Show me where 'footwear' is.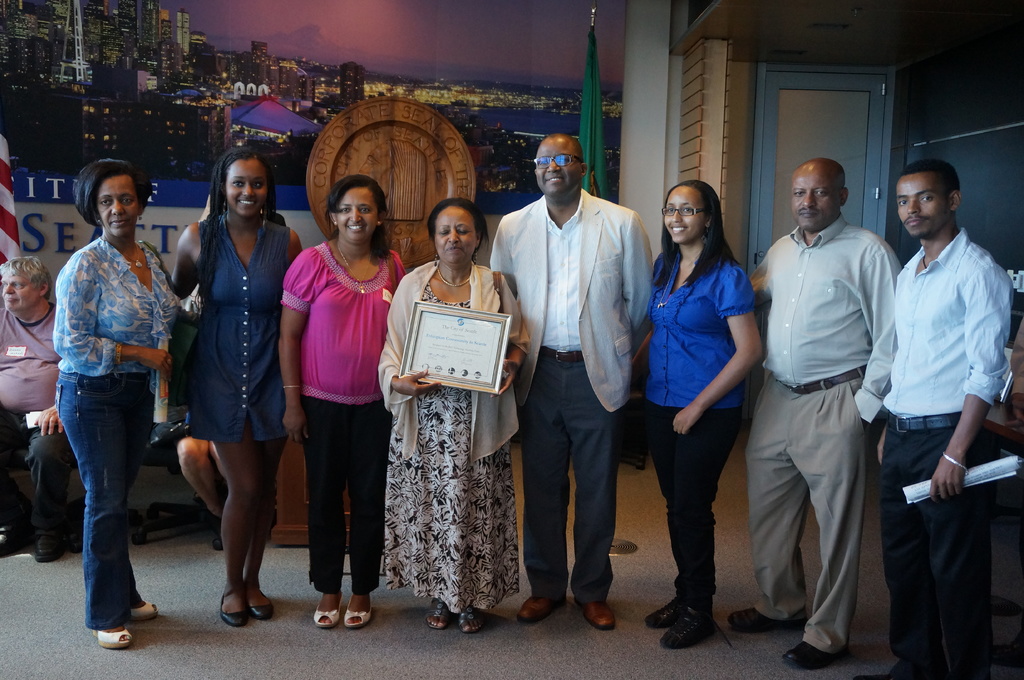
'footwear' is at BBox(854, 670, 938, 679).
